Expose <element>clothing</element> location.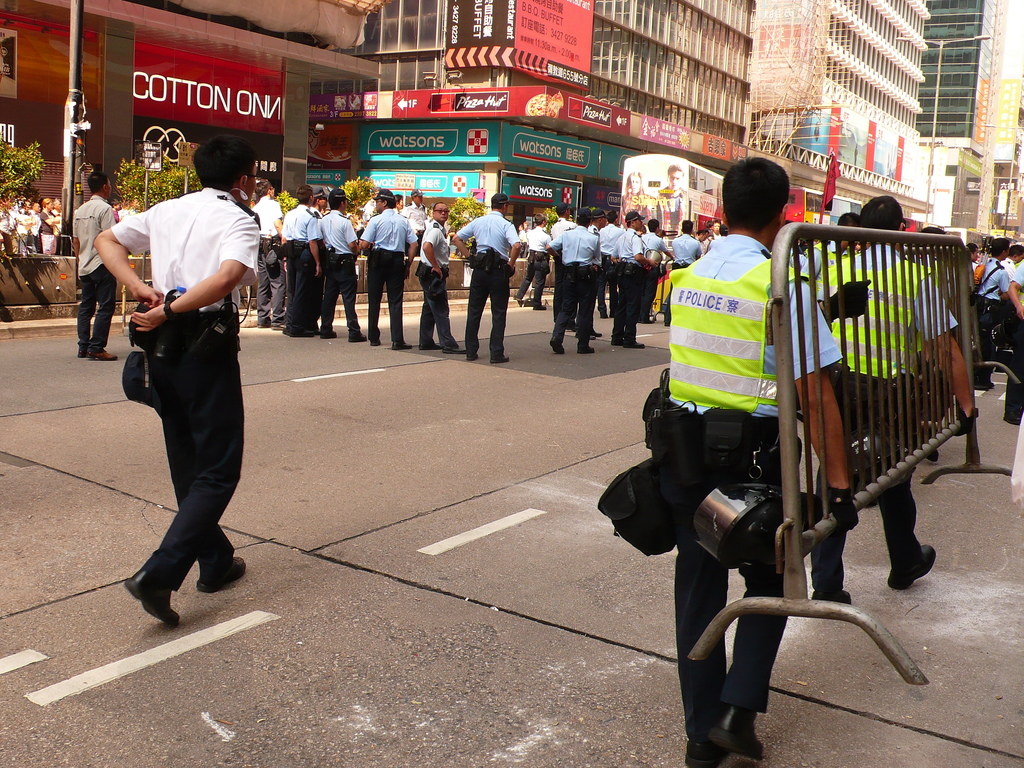
Exposed at l=27, t=214, r=41, b=250.
